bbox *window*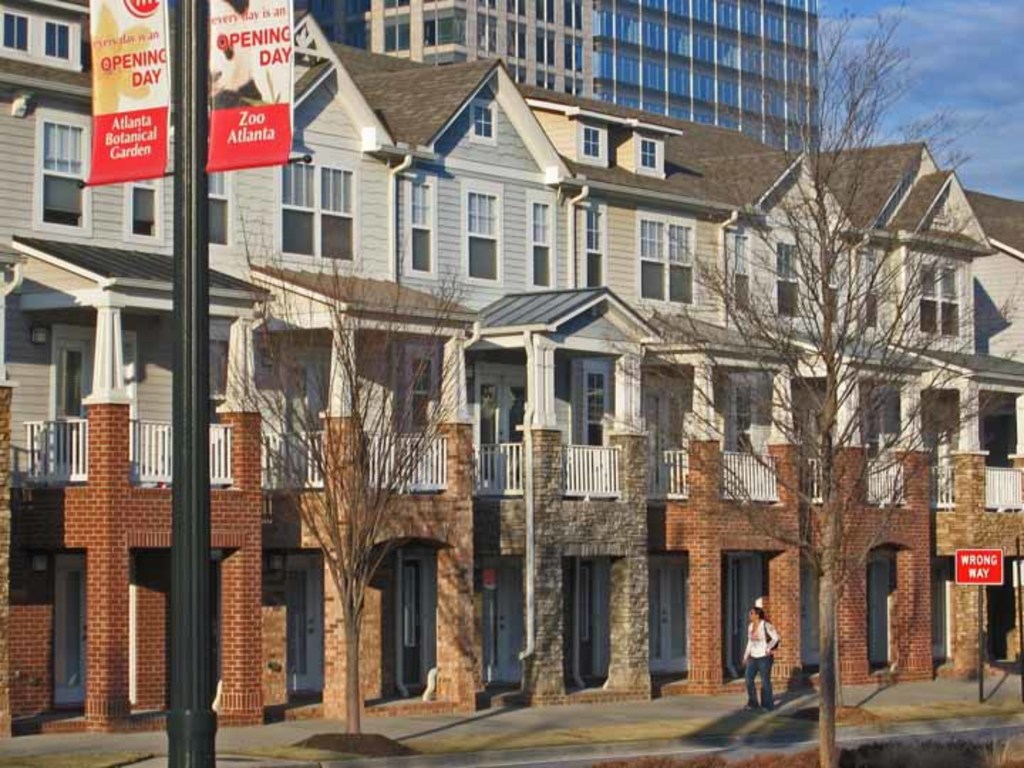
(x1=3, y1=13, x2=30, y2=50)
